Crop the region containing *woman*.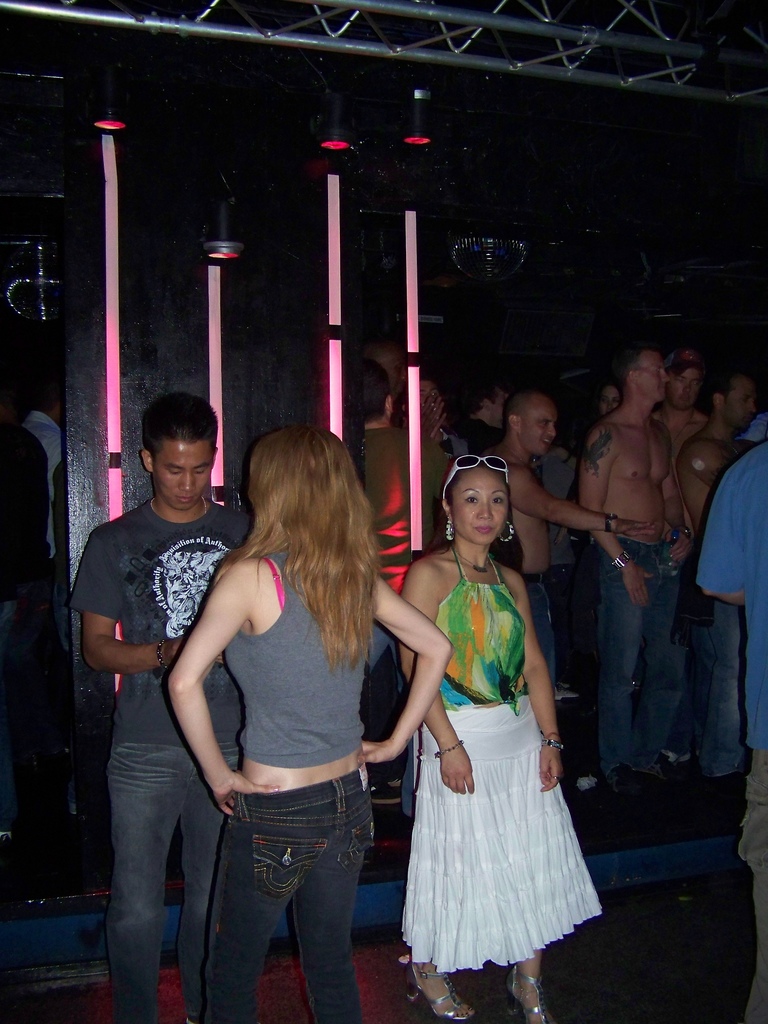
Crop region: <box>394,428,593,998</box>.
